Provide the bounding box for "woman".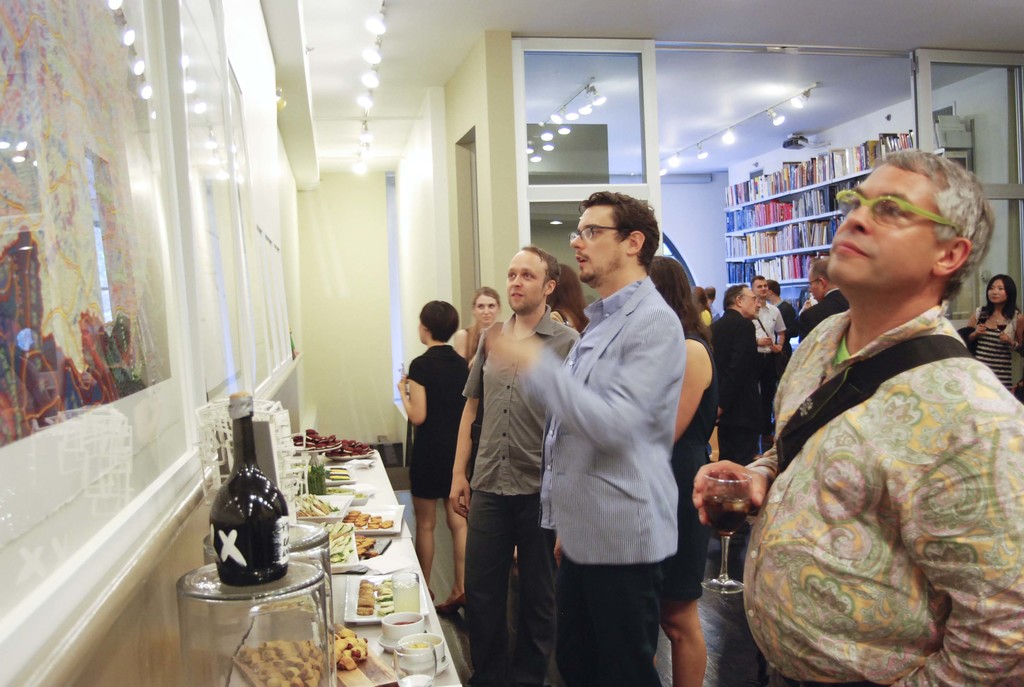
545, 261, 588, 340.
